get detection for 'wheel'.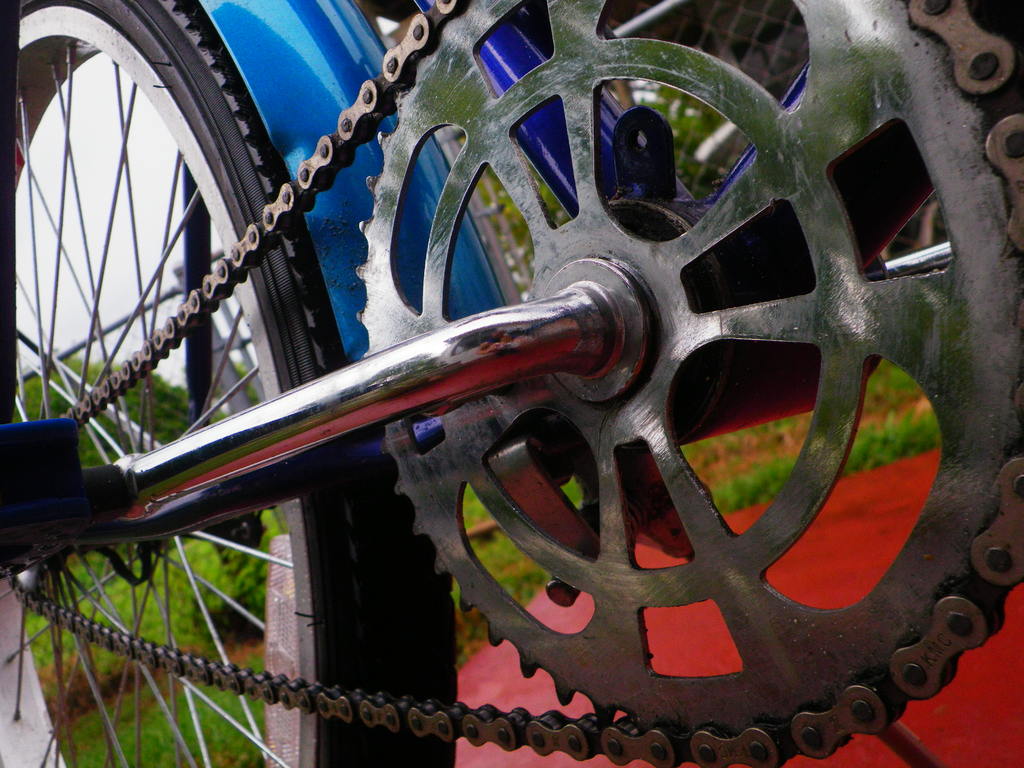
Detection: 353, 0, 1023, 767.
